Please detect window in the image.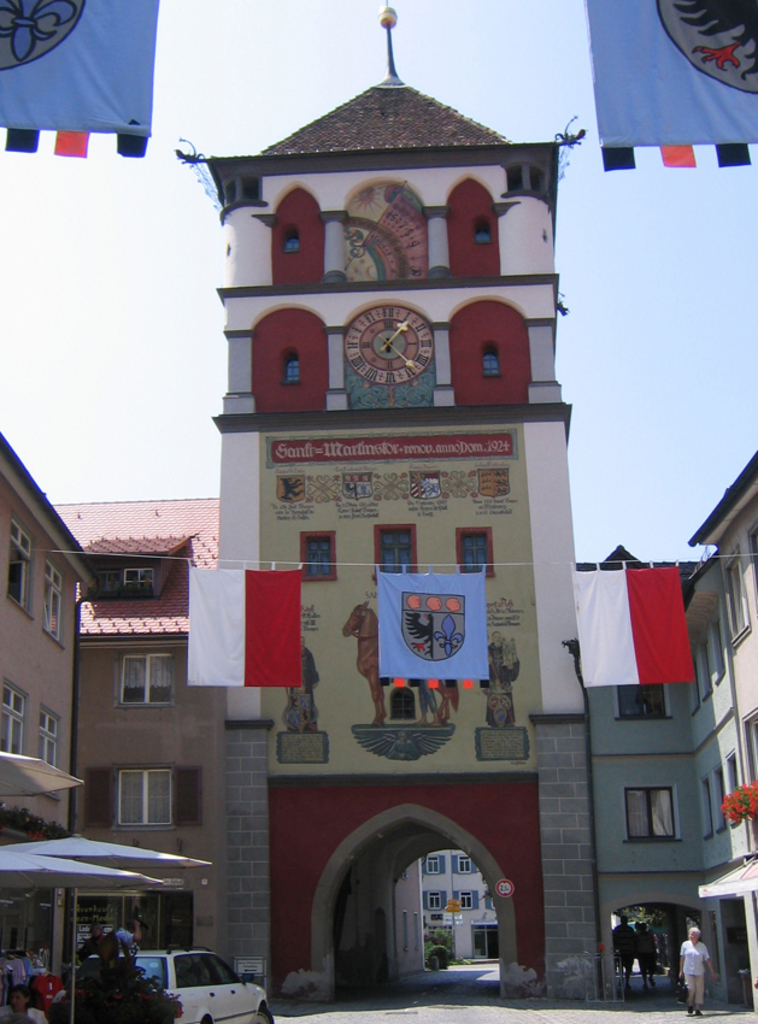
424 855 443 881.
